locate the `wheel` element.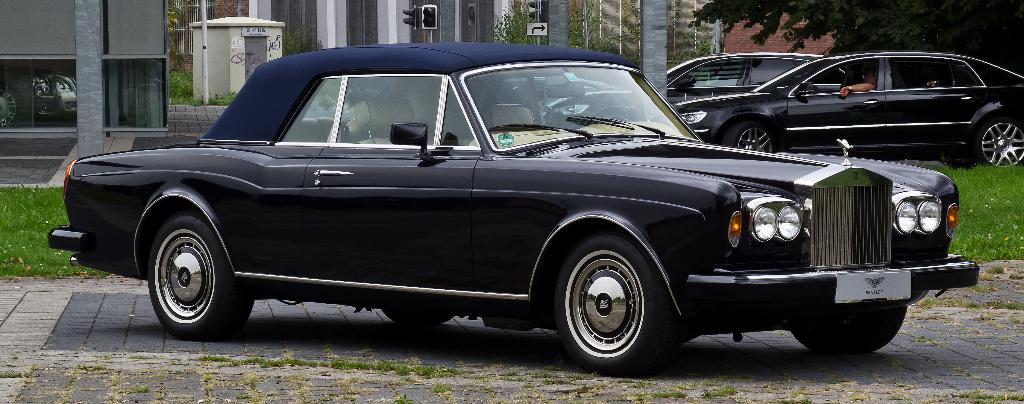
Element bbox: l=381, t=307, r=452, b=328.
